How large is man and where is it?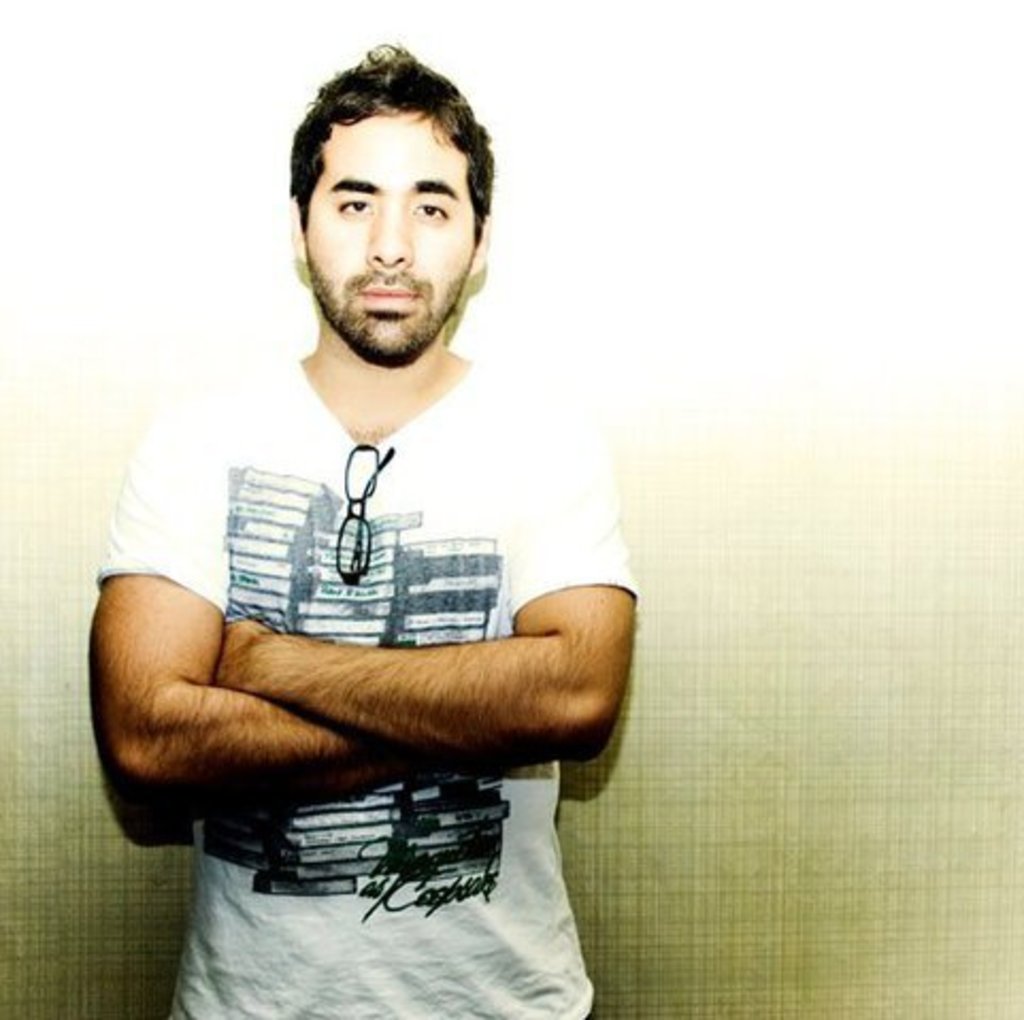
Bounding box: x1=96 y1=53 x2=681 y2=997.
